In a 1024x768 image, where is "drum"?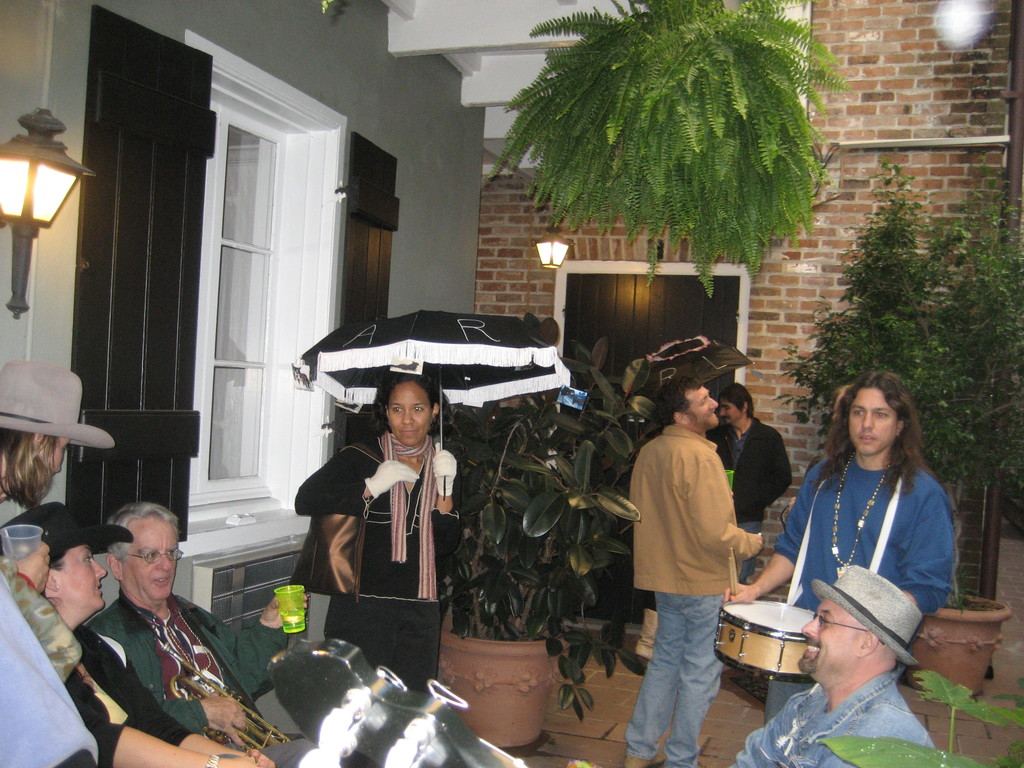
(left=716, top=601, right=812, bottom=680).
